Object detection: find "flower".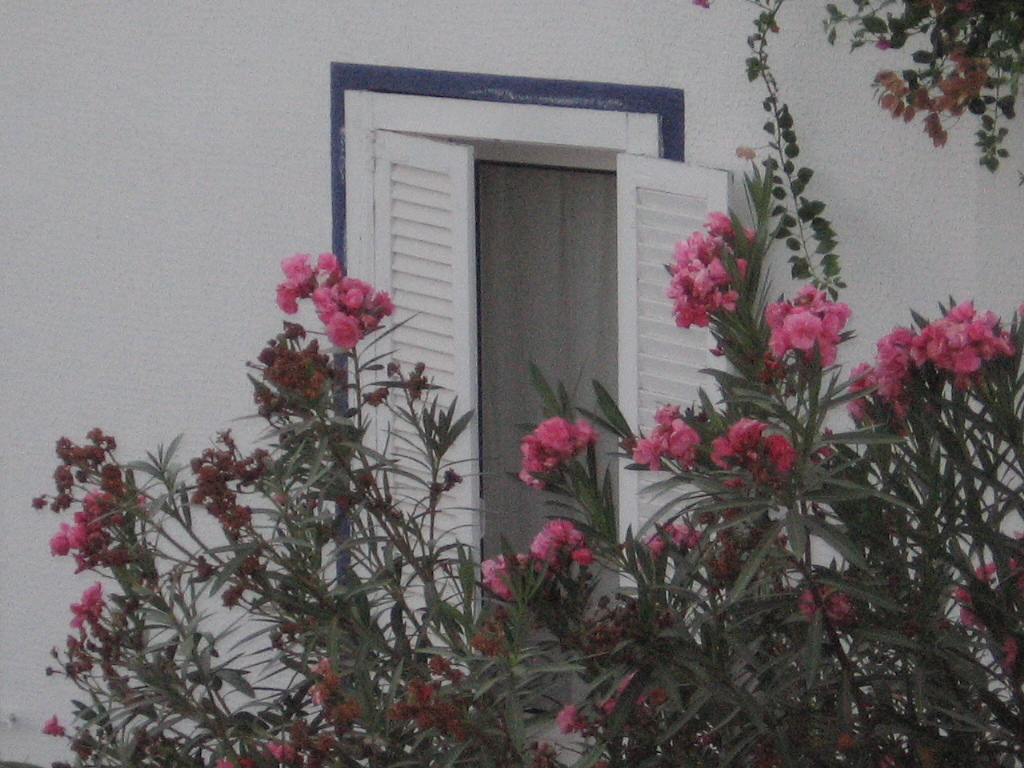
67 579 106 629.
